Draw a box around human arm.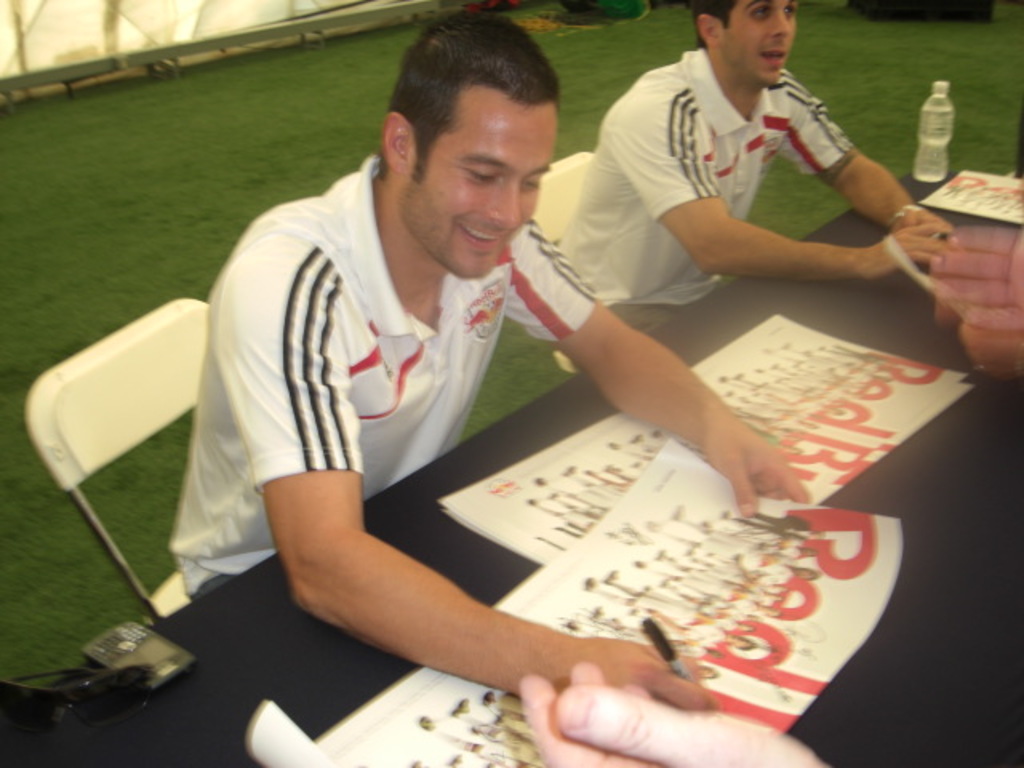
bbox(205, 254, 704, 722).
